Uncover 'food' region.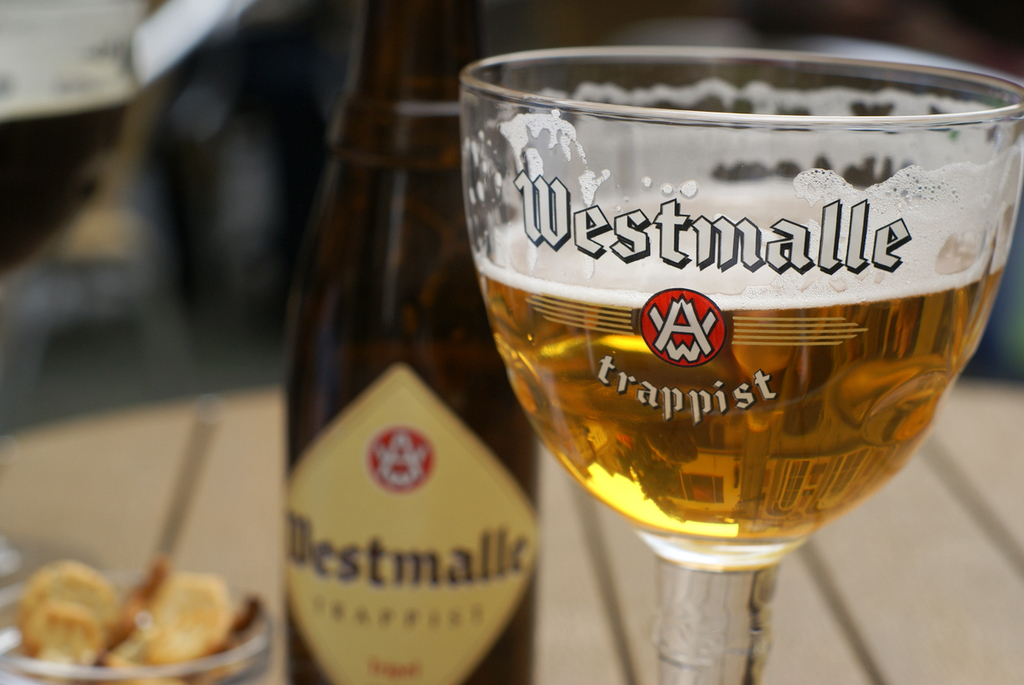
Uncovered: detection(16, 601, 108, 665).
